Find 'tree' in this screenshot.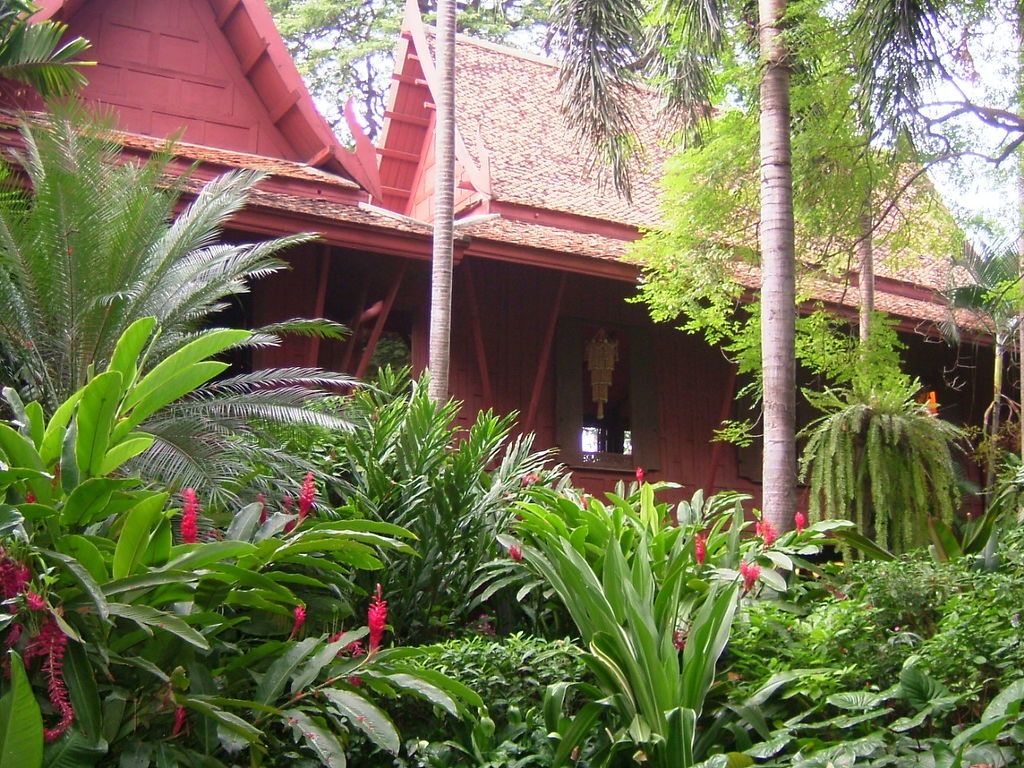
The bounding box for 'tree' is locate(430, 0, 454, 446).
